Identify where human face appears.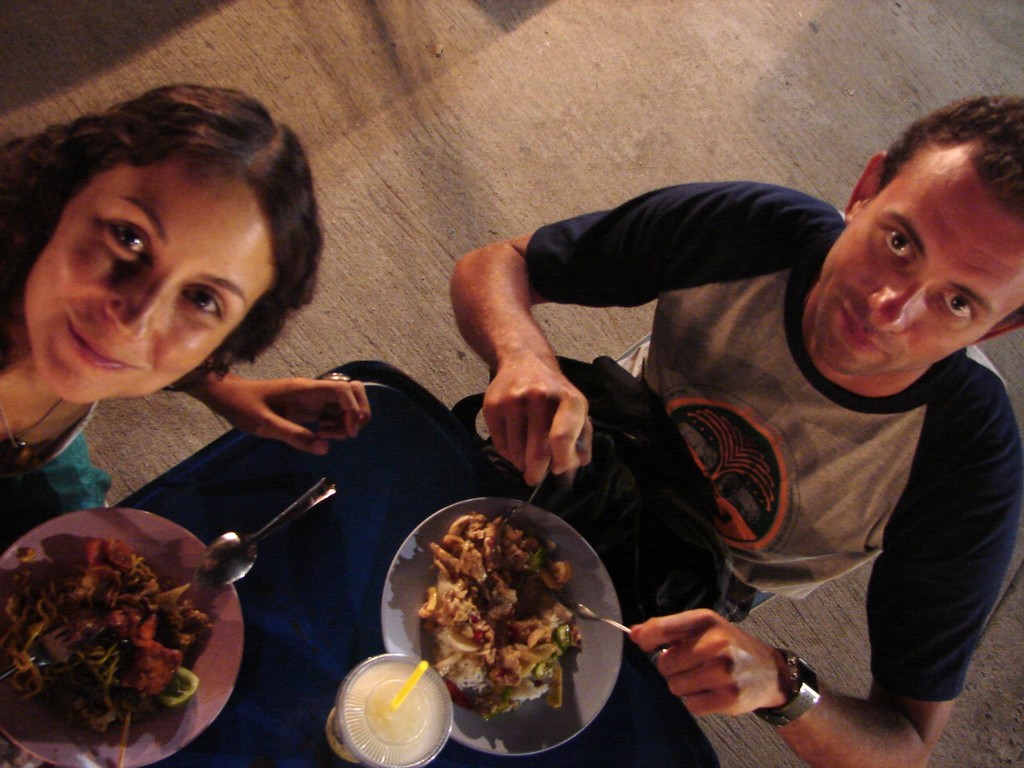
Appears at [821,145,1023,380].
